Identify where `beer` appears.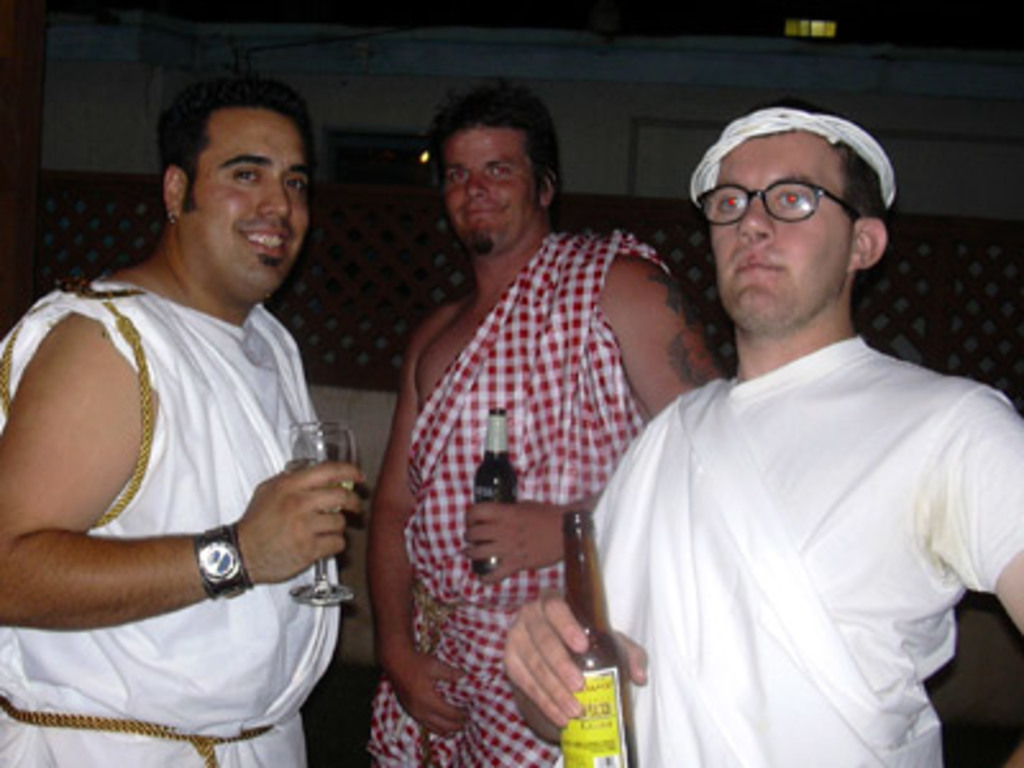
Appears at 550 502 645 765.
